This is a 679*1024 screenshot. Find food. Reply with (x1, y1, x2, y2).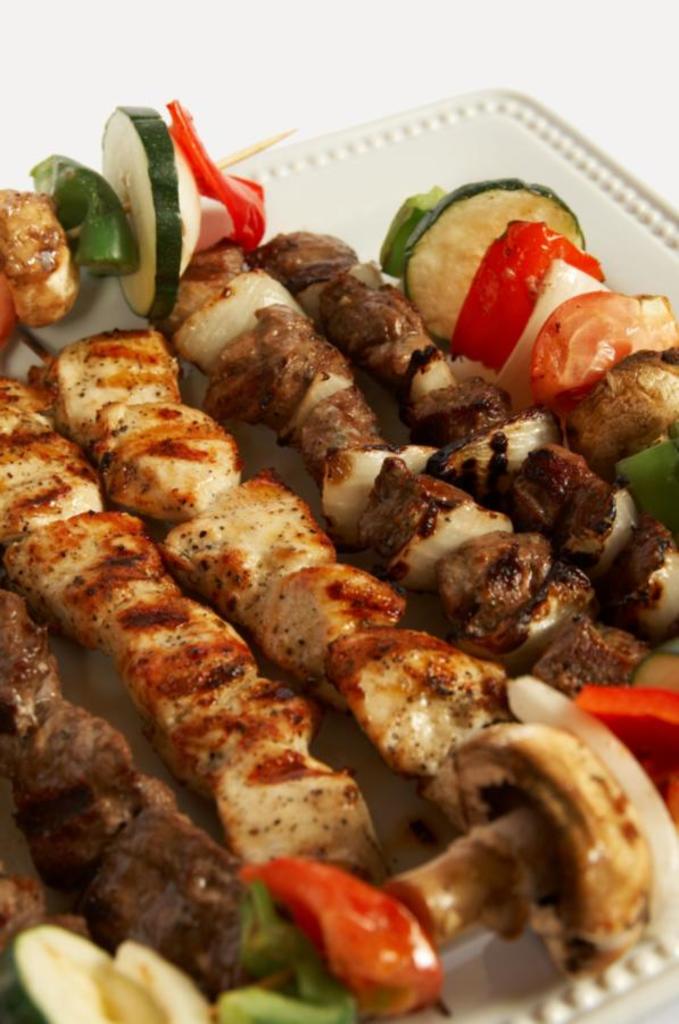
(0, 183, 28, 1023).
